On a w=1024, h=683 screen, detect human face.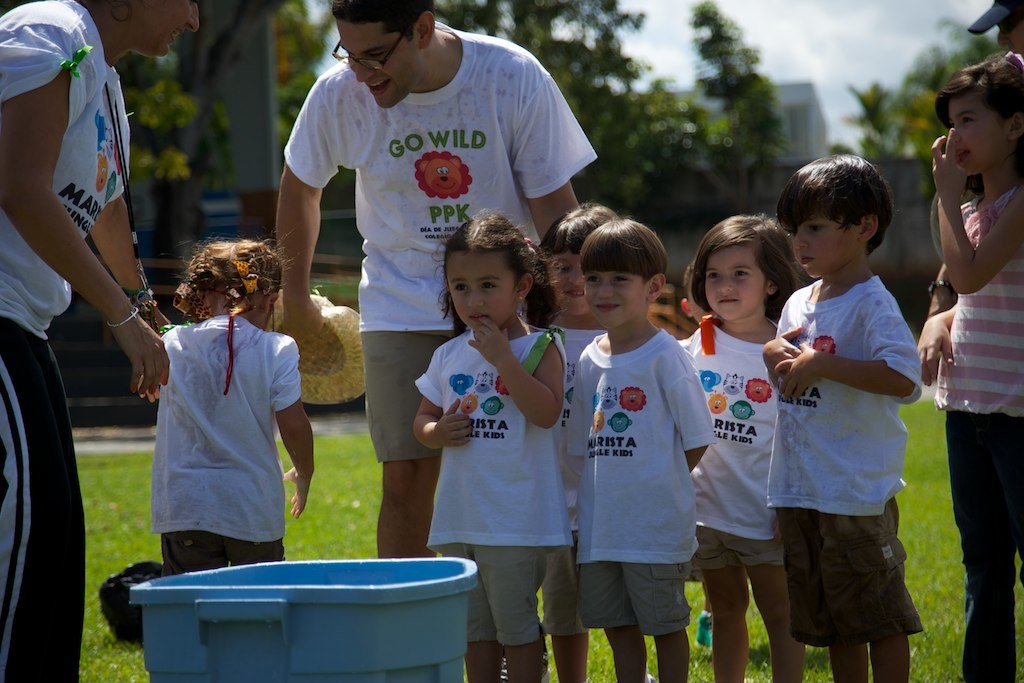
l=997, t=12, r=1023, b=51.
